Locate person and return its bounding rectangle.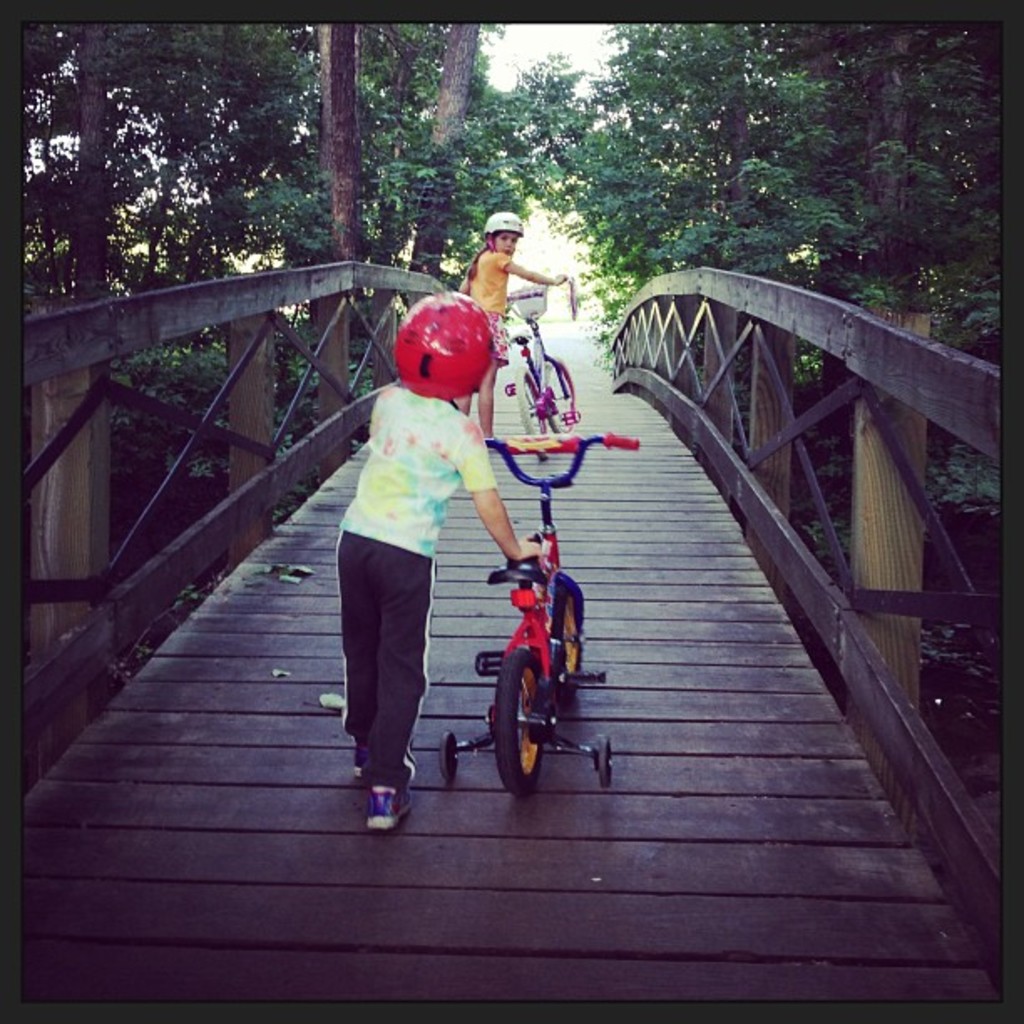
338/289/542/835.
